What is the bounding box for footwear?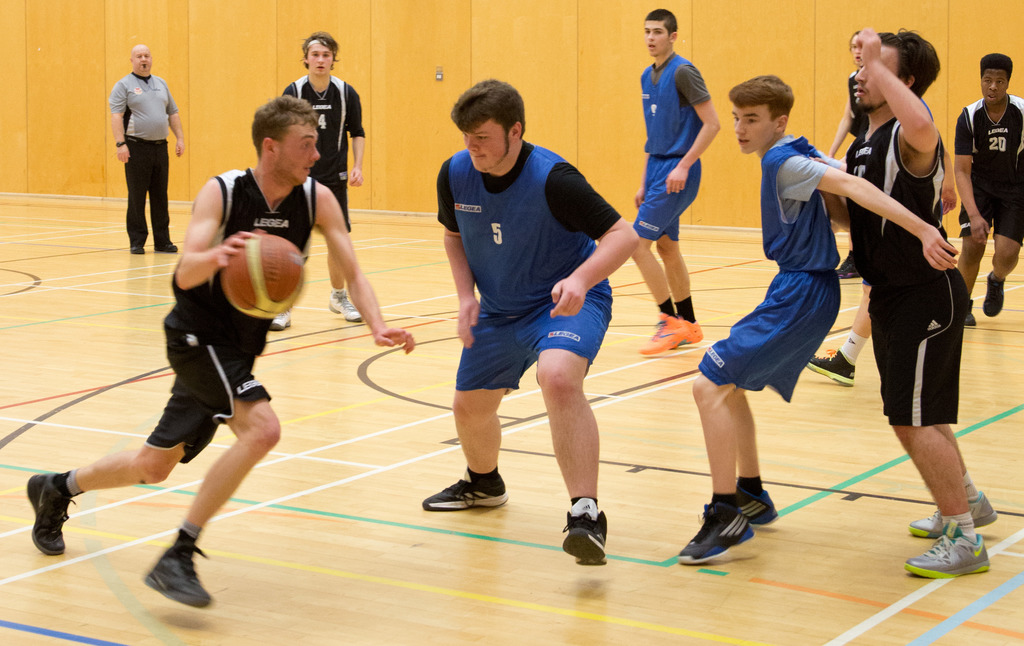
x1=141 y1=538 x2=212 y2=606.
